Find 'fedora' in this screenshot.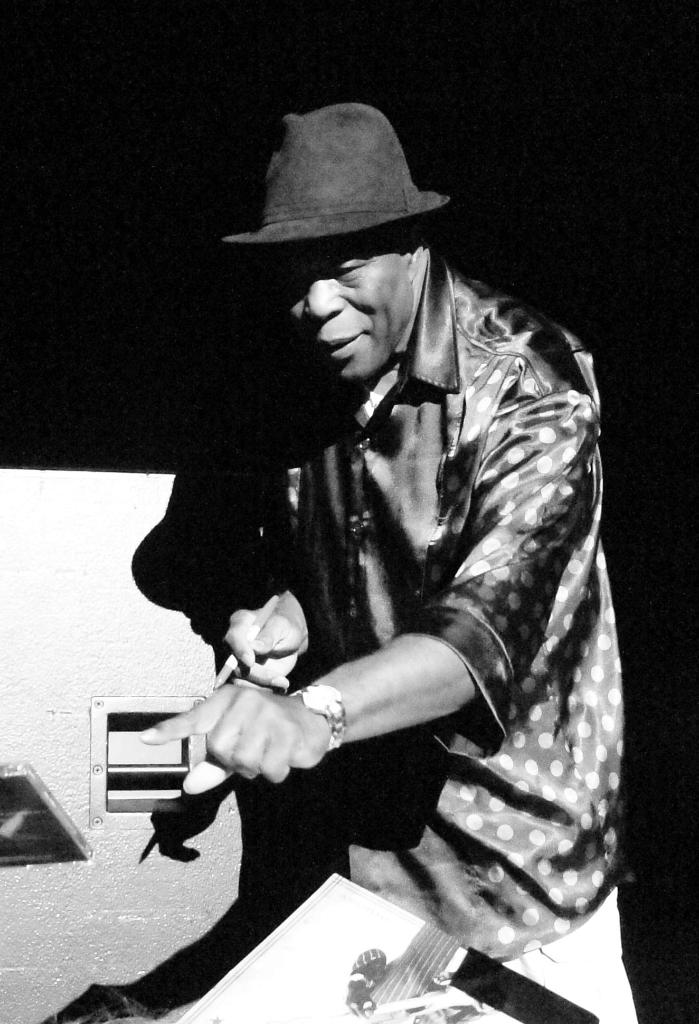
The bounding box for 'fedora' is select_region(219, 104, 452, 247).
